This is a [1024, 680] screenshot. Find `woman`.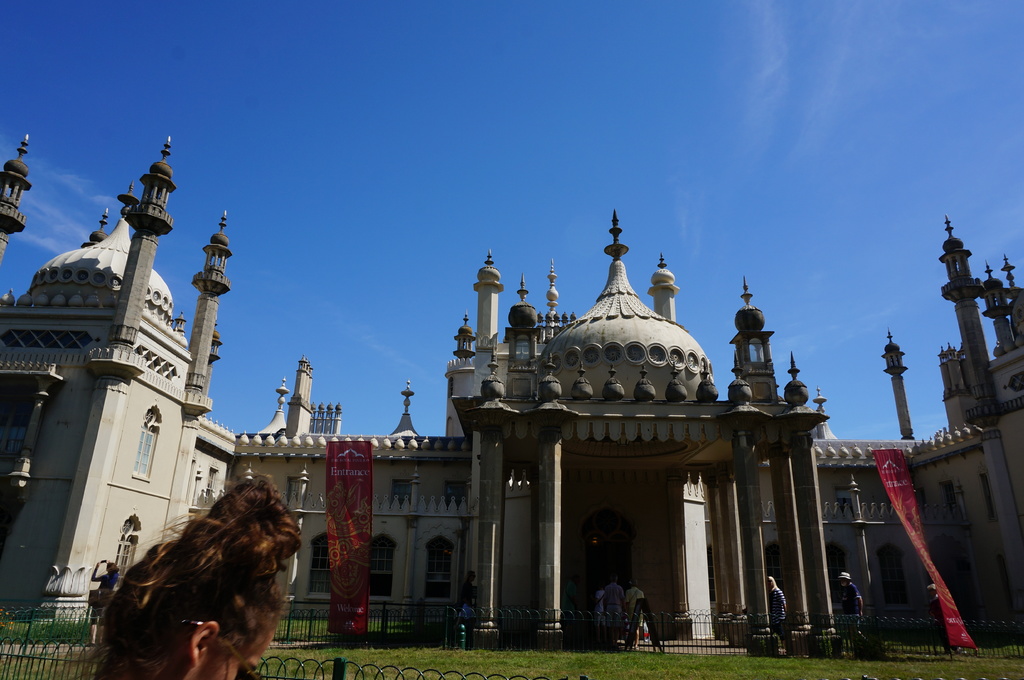
Bounding box: box(68, 469, 338, 679).
